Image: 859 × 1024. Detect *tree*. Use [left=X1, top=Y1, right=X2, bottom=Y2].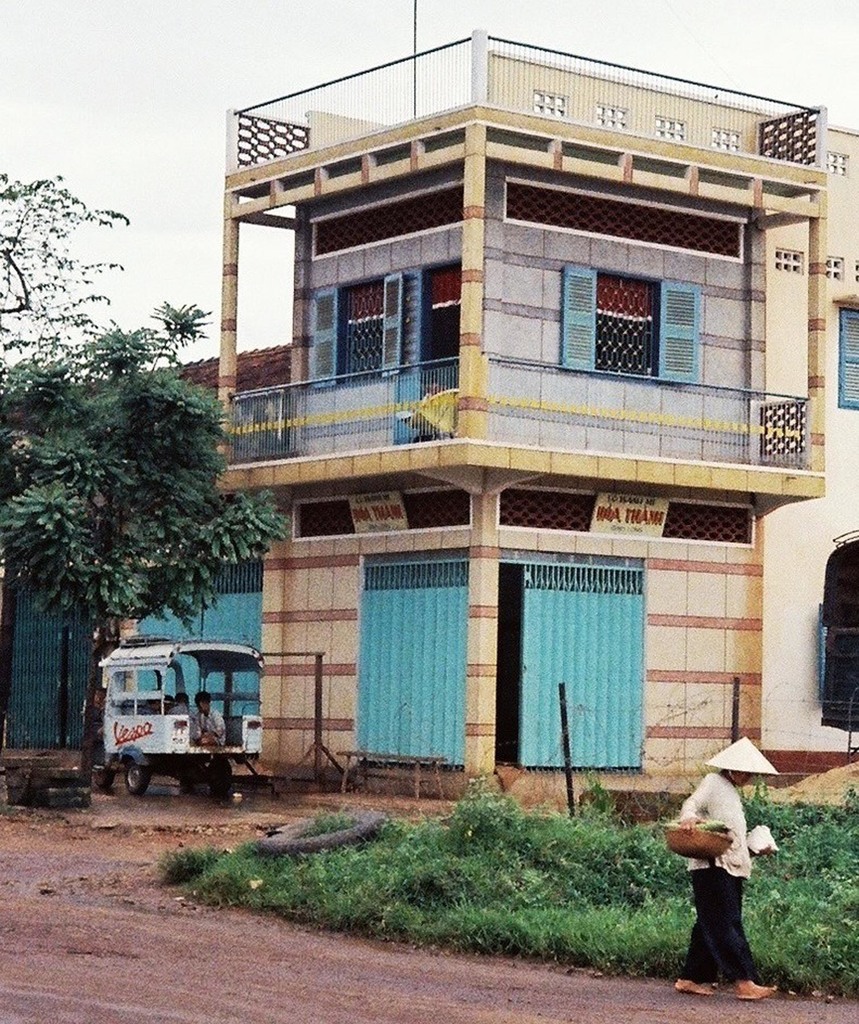
[left=0, top=170, right=118, bottom=416].
